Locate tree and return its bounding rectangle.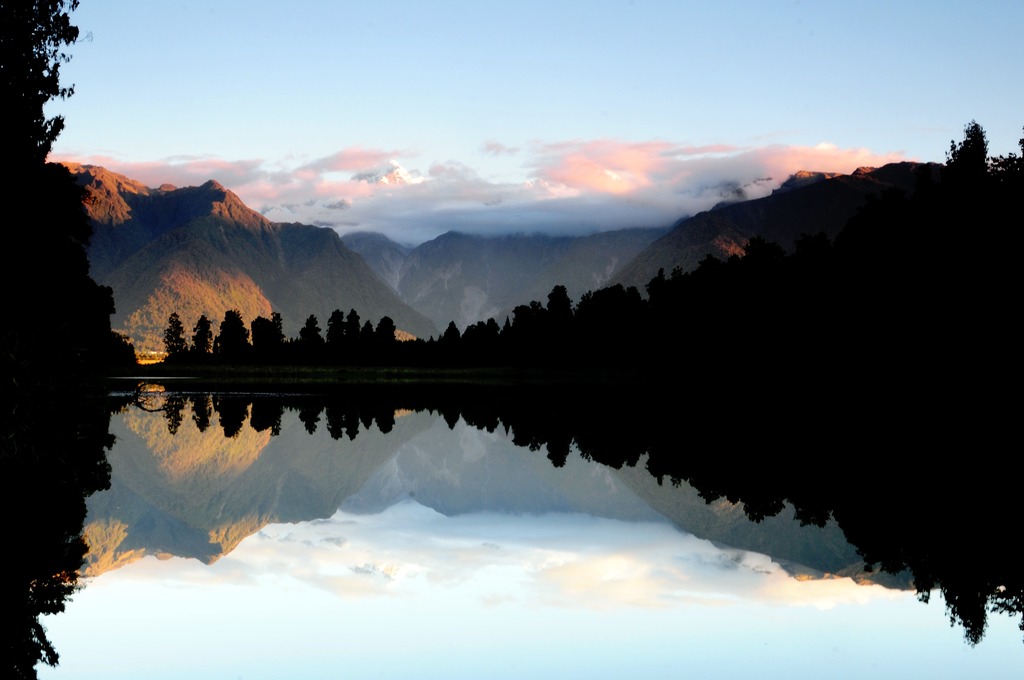
[left=298, top=315, right=332, bottom=352].
